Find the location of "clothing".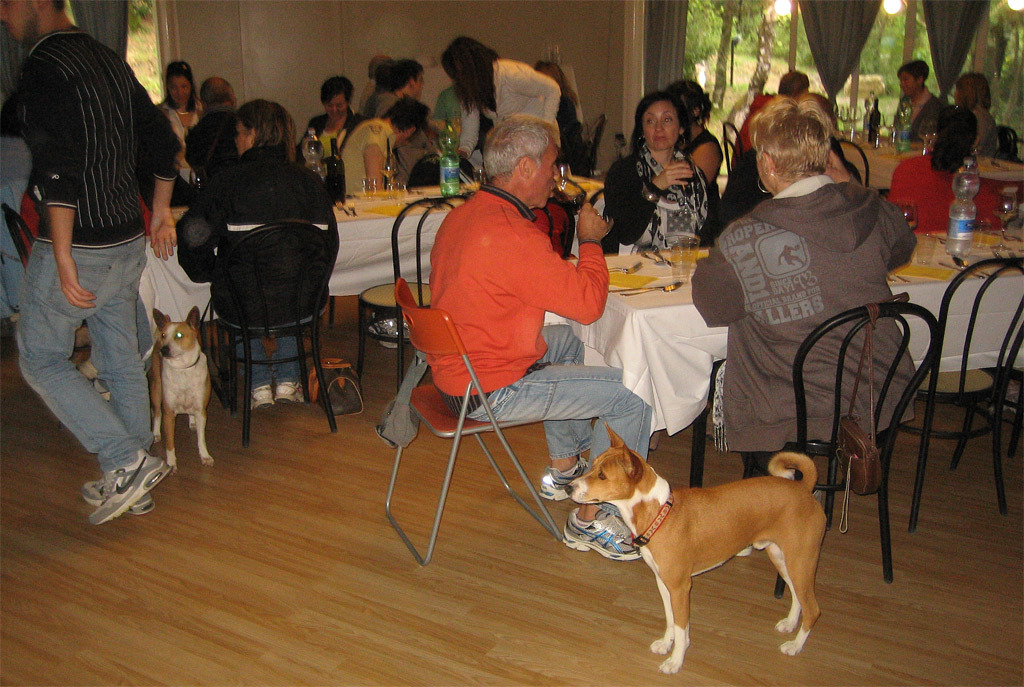
Location: [464,63,567,173].
